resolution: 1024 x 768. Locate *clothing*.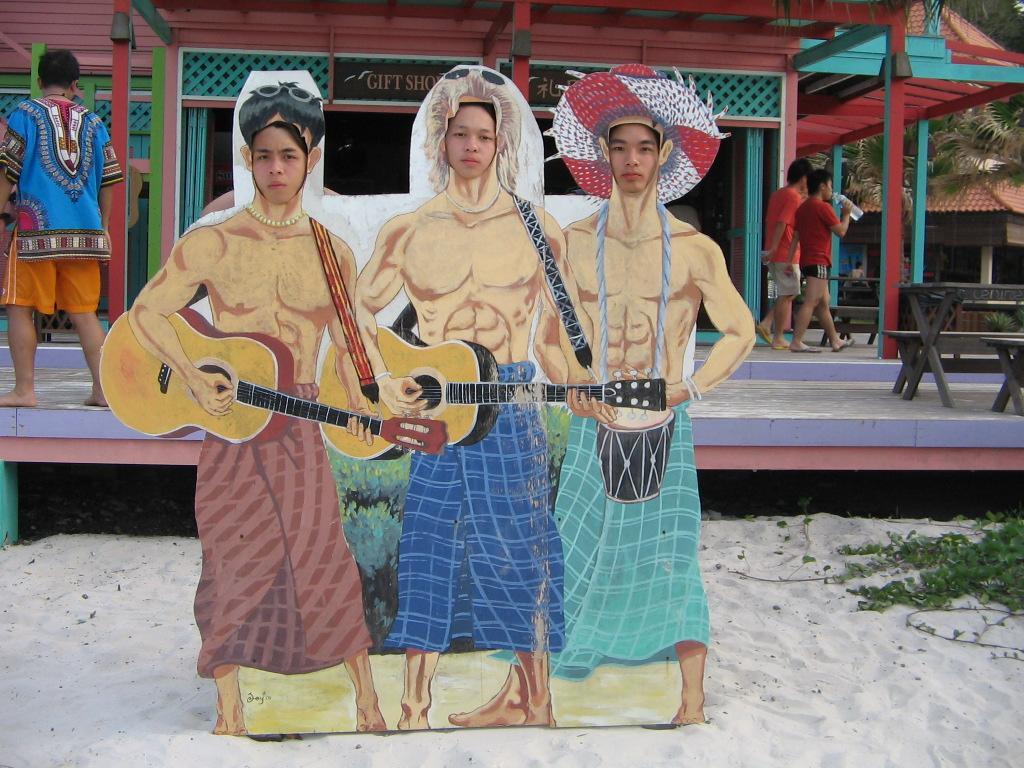
<region>768, 182, 805, 301</region>.
